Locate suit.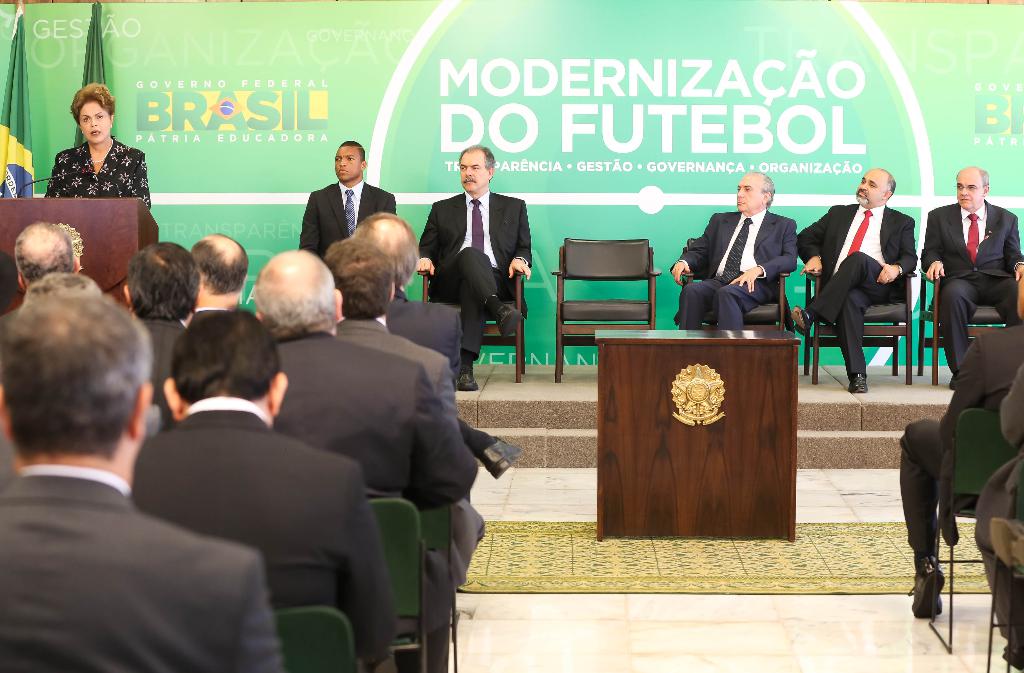
Bounding box: rect(900, 321, 1023, 553).
